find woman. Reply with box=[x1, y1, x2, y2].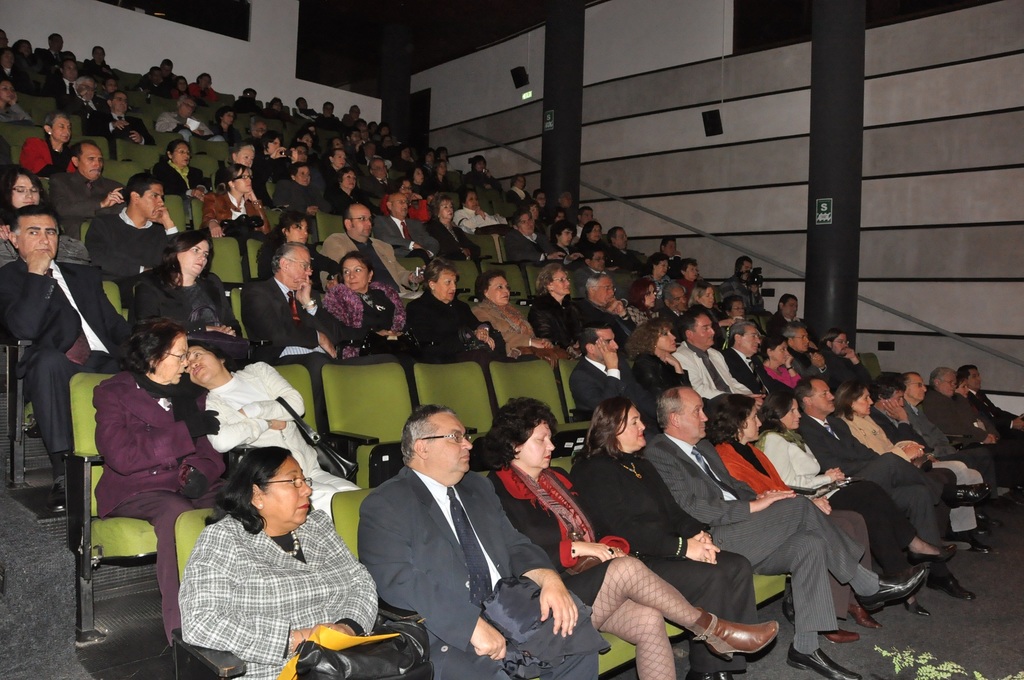
box=[182, 338, 367, 518].
